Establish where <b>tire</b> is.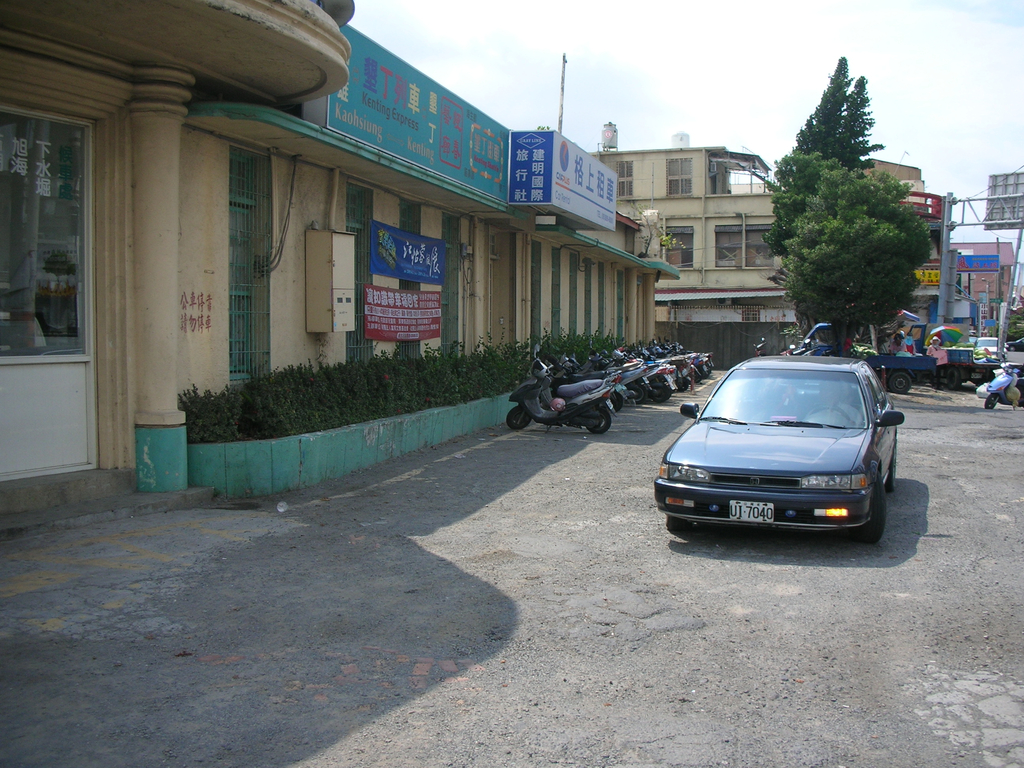
Established at detection(691, 365, 703, 381).
